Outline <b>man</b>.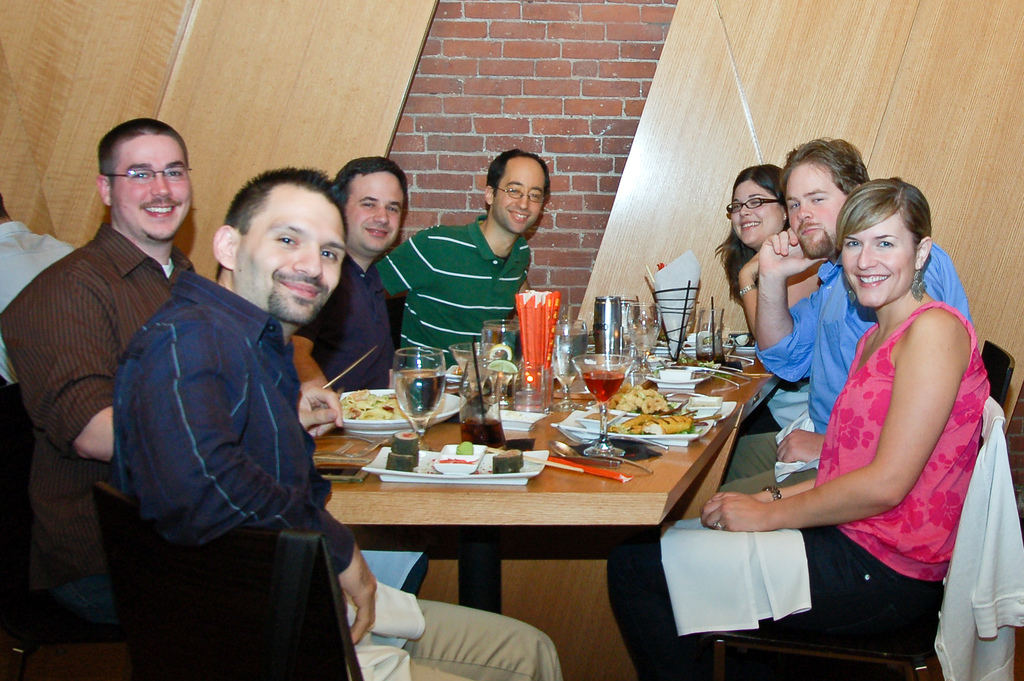
Outline: bbox=(370, 155, 582, 358).
